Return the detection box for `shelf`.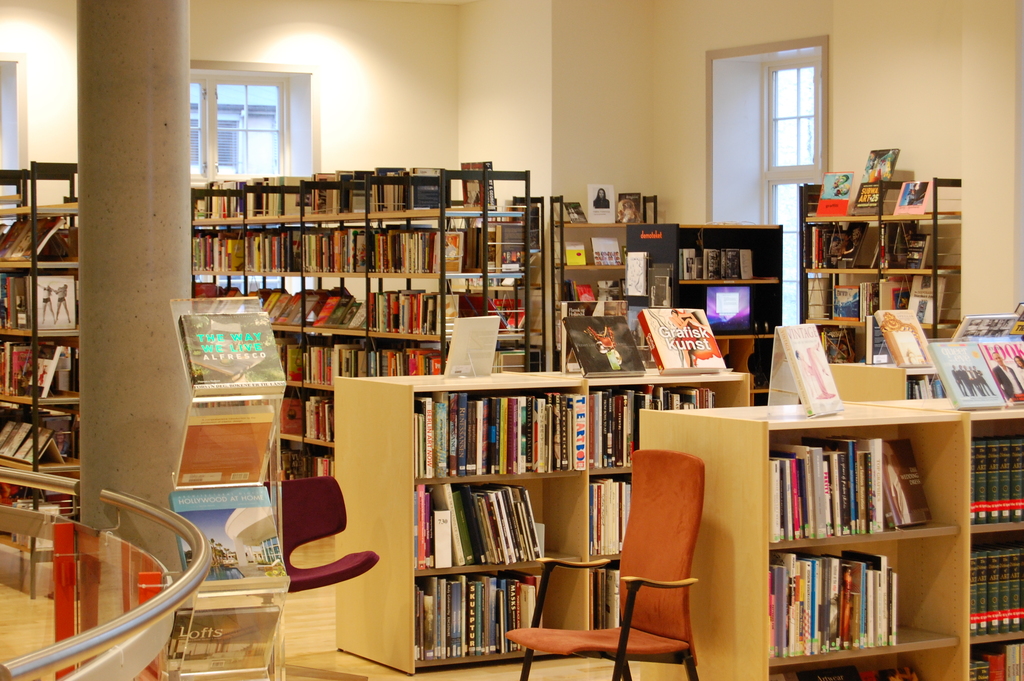
x1=801, y1=141, x2=957, y2=370.
